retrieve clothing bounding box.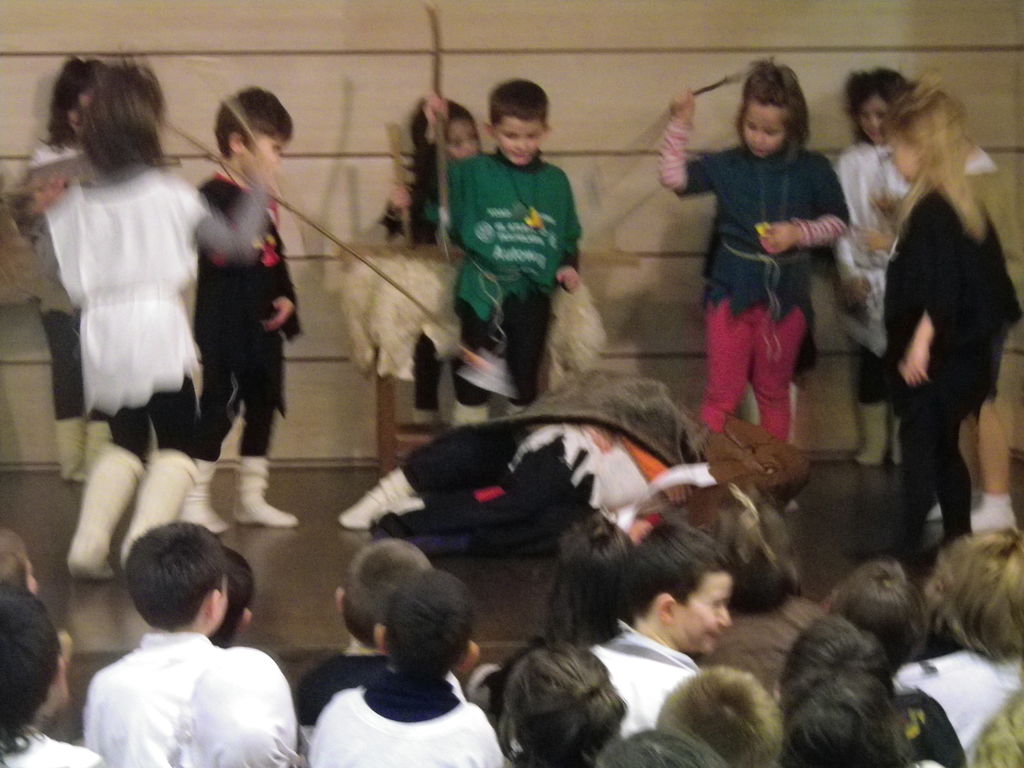
Bounding box: [left=826, top=129, right=970, bottom=467].
